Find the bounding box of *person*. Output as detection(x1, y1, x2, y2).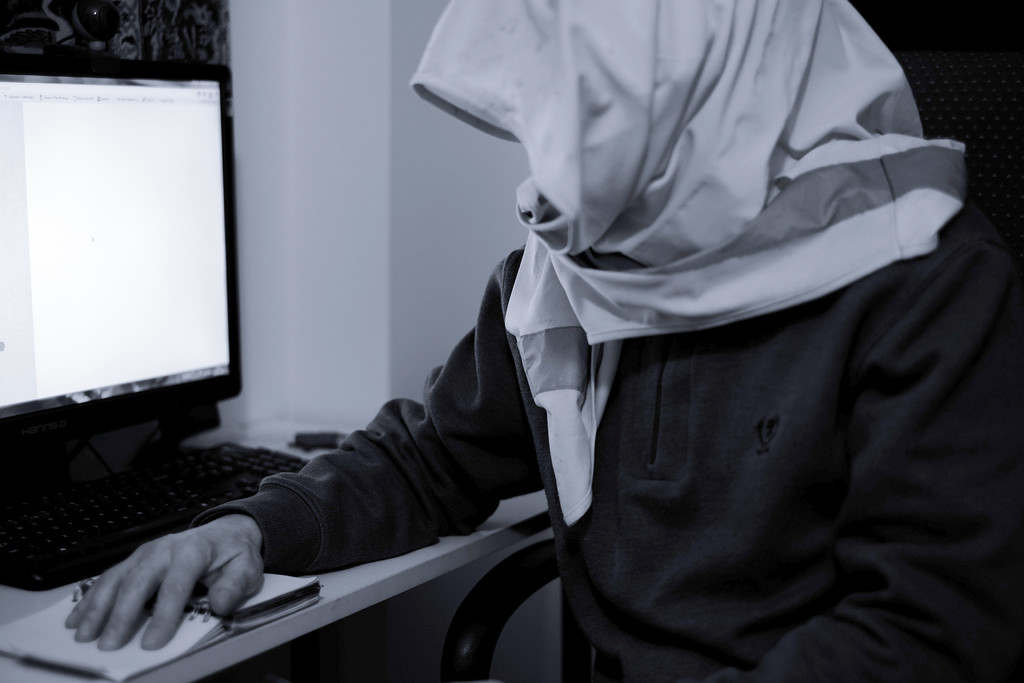
detection(69, 0, 1023, 682).
